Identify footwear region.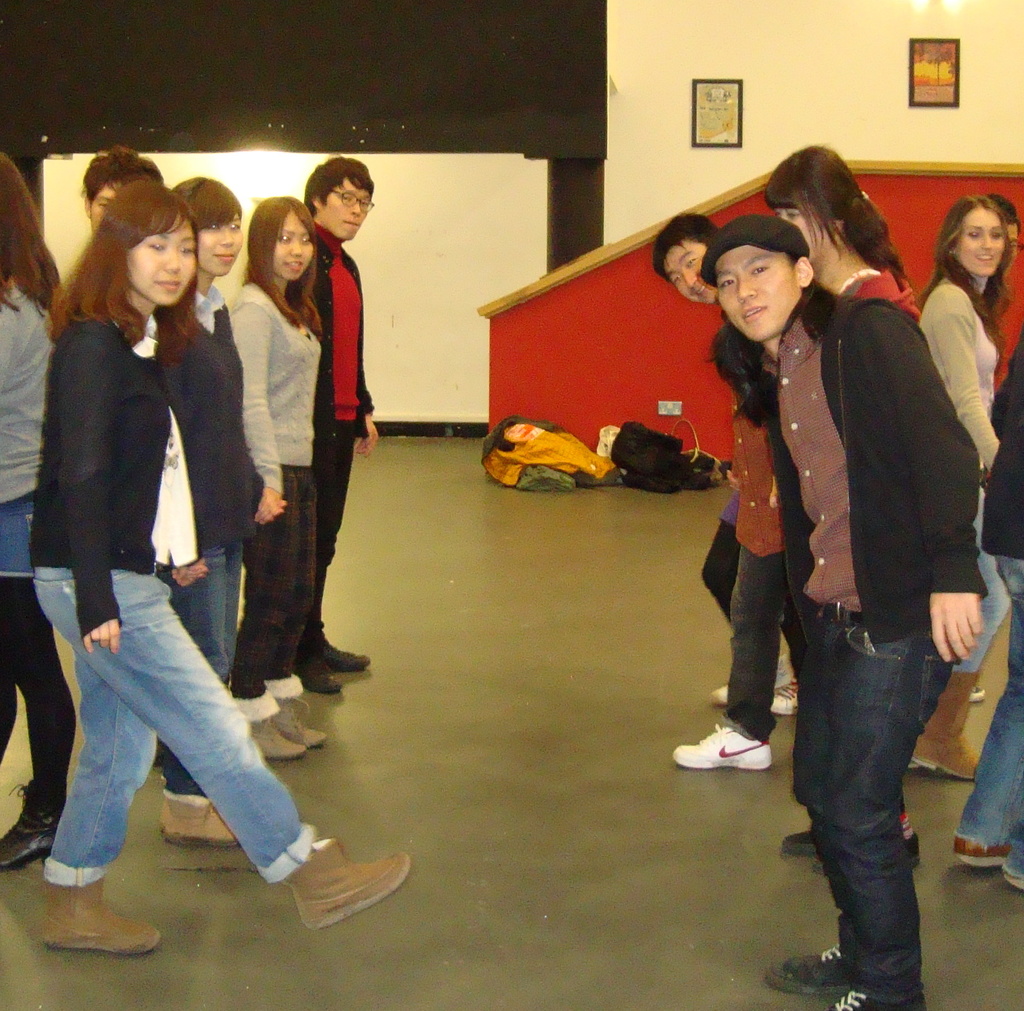
Region: locate(157, 780, 248, 842).
